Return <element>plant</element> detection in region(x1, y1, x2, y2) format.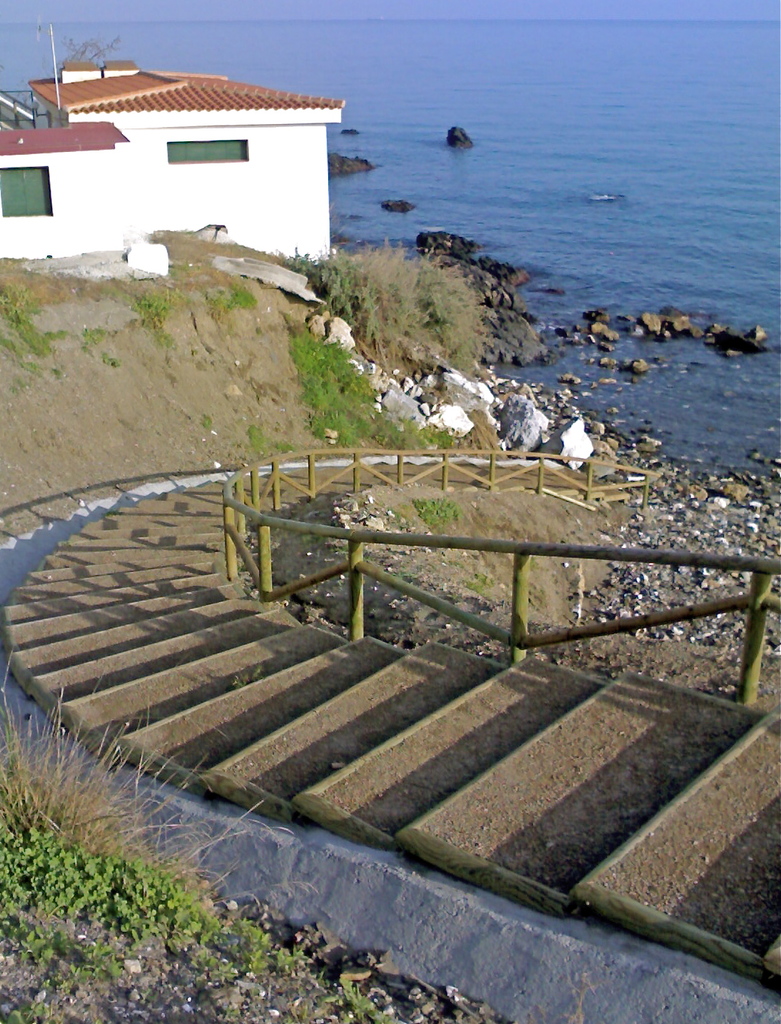
region(276, 440, 295, 452).
